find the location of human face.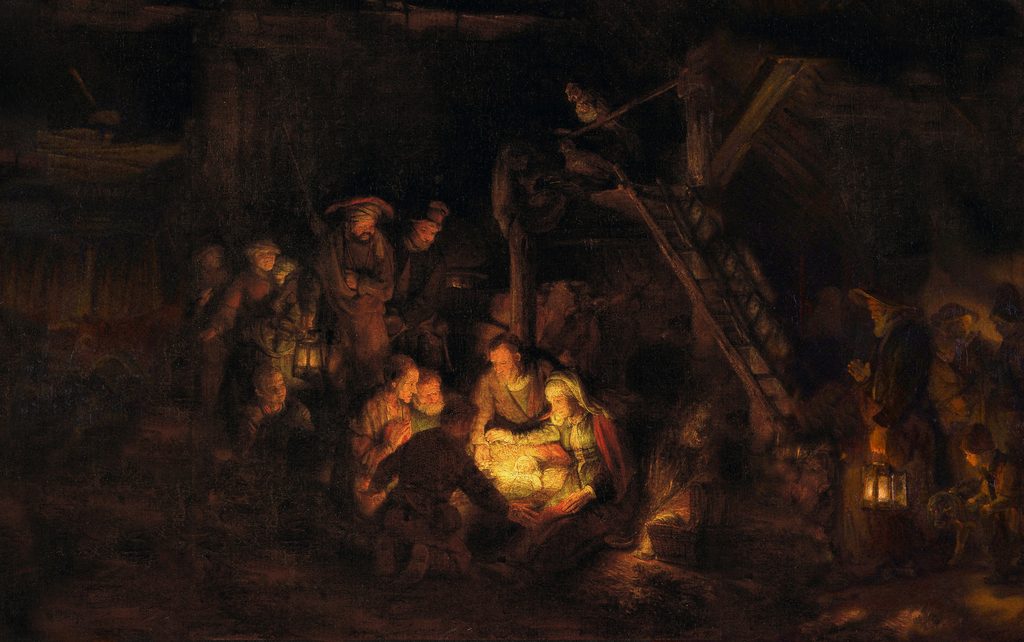
Location: 542/393/568/422.
